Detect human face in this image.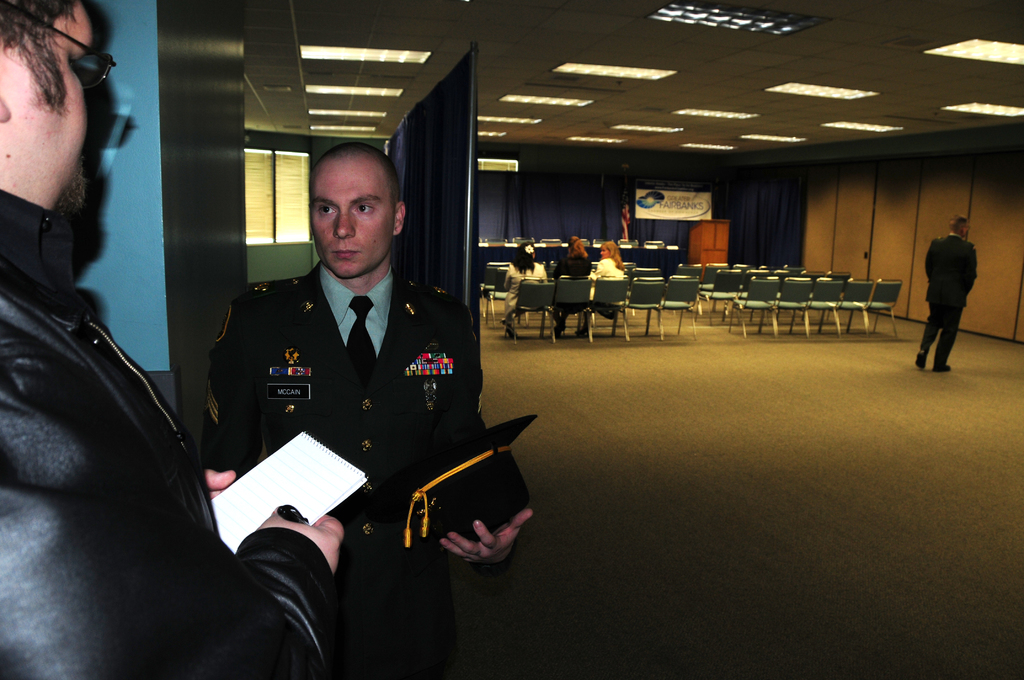
Detection: <region>601, 245, 609, 261</region>.
